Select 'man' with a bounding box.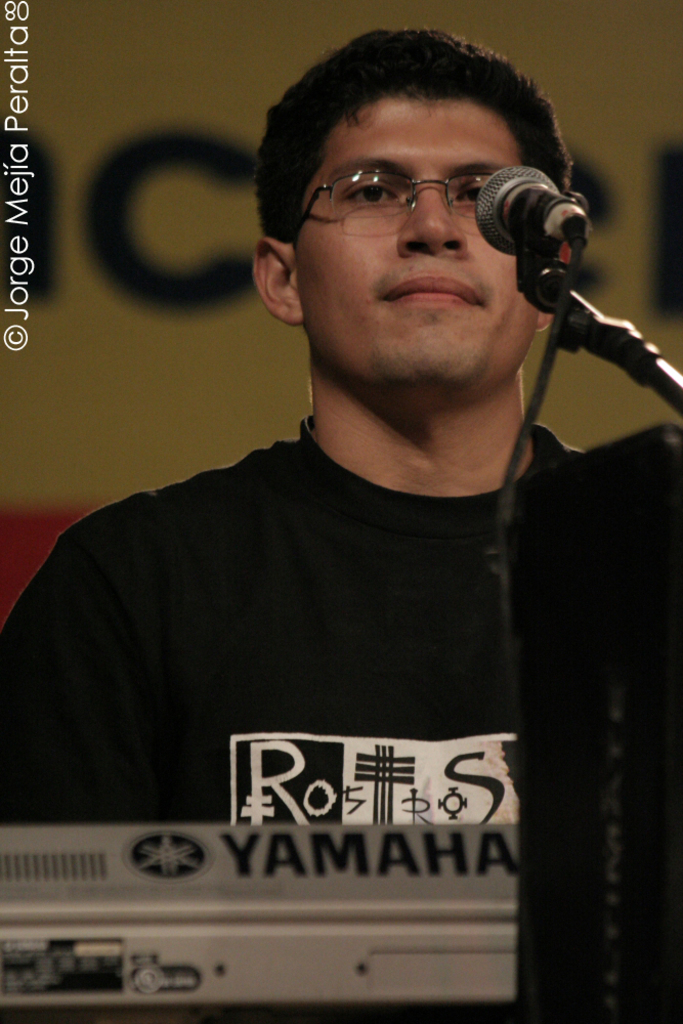
46, 44, 670, 985.
